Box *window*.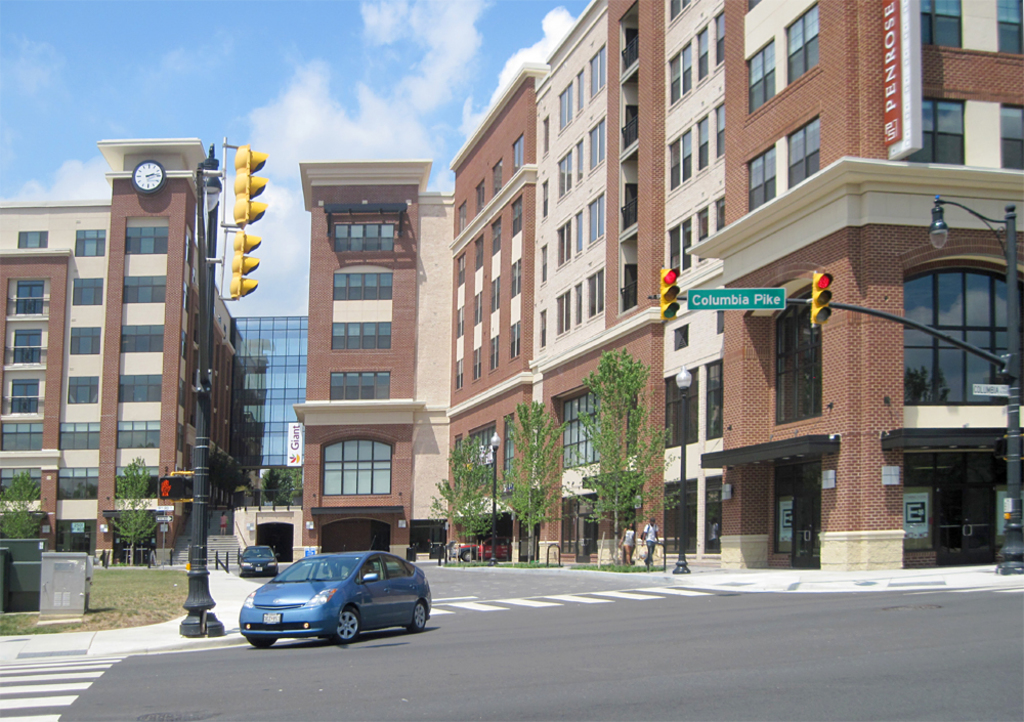
786, 119, 821, 187.
